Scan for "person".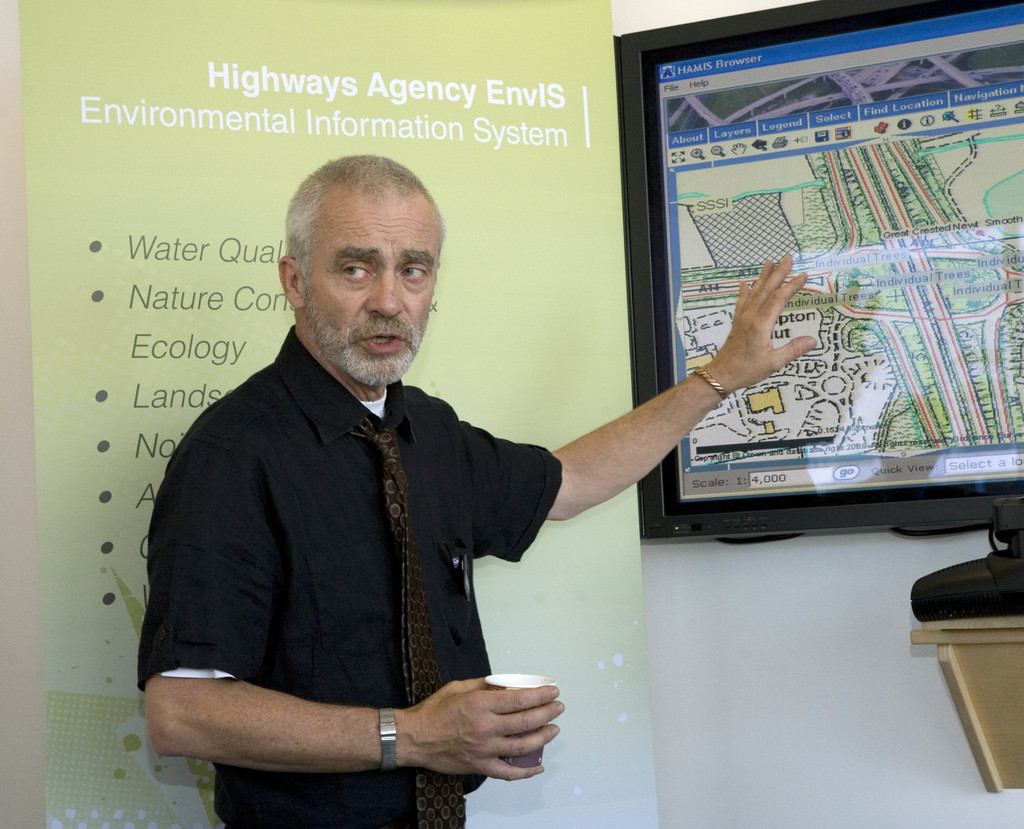
Scan result: 106,172,797,826.
